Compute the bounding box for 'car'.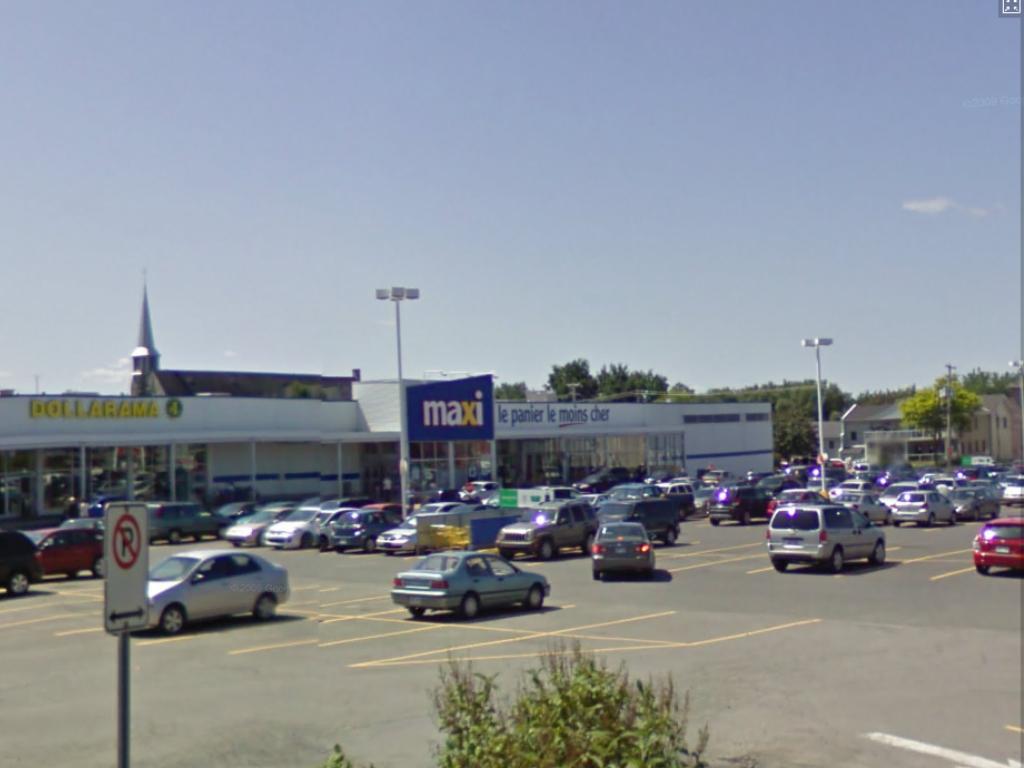
locate(147, 500, 209, 539).
